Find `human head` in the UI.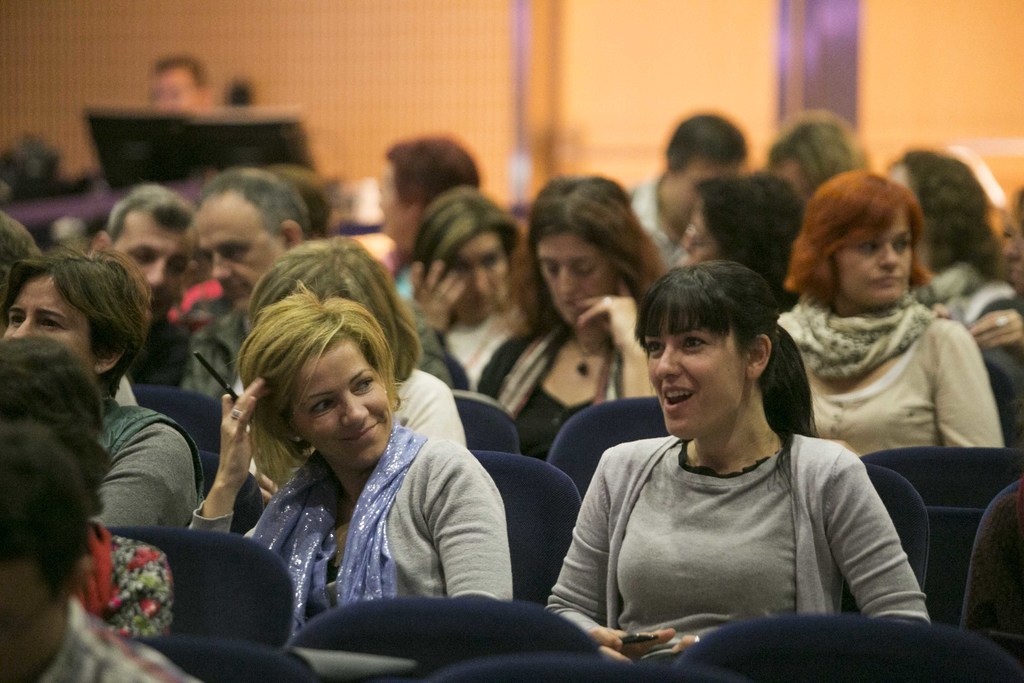
UI element at bbox=[0, 328, 105, 479].
